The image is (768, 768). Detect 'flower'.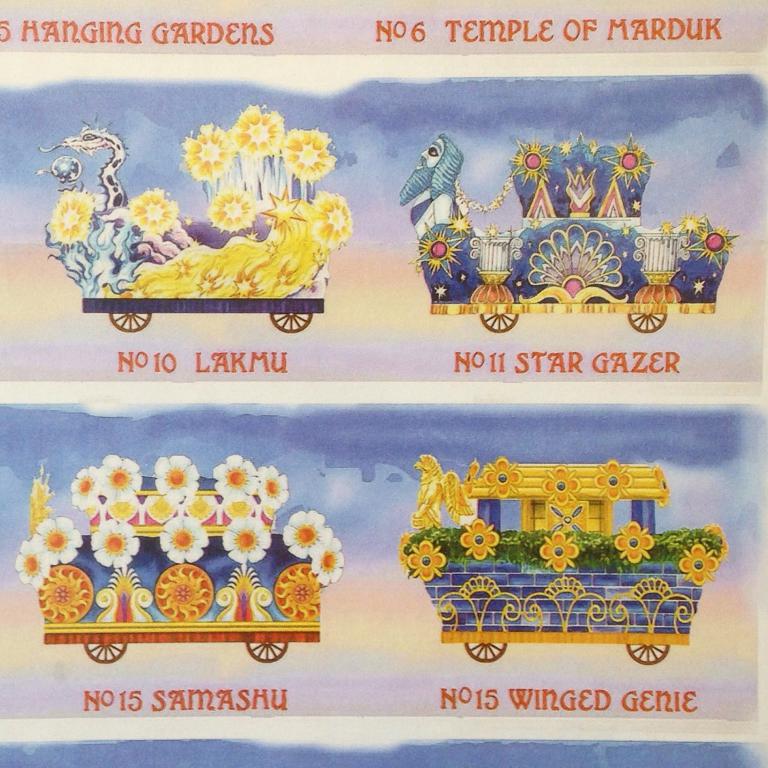
Detection: bbox=(90, 518, 137, 565).
